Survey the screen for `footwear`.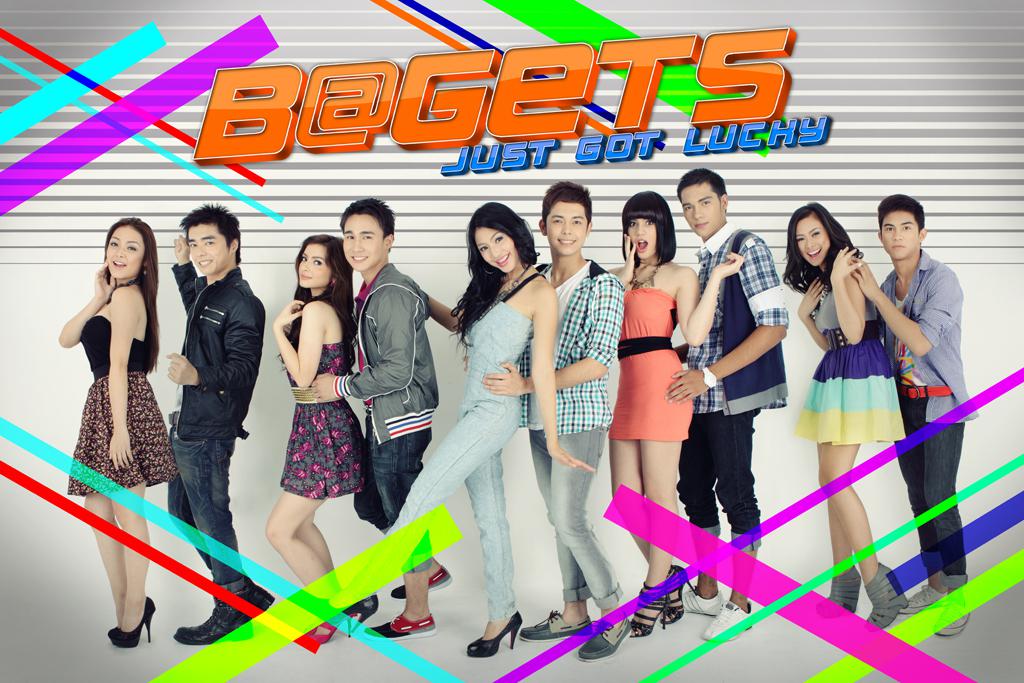
Survey found: bbox=(391, 572, 458, 600).
